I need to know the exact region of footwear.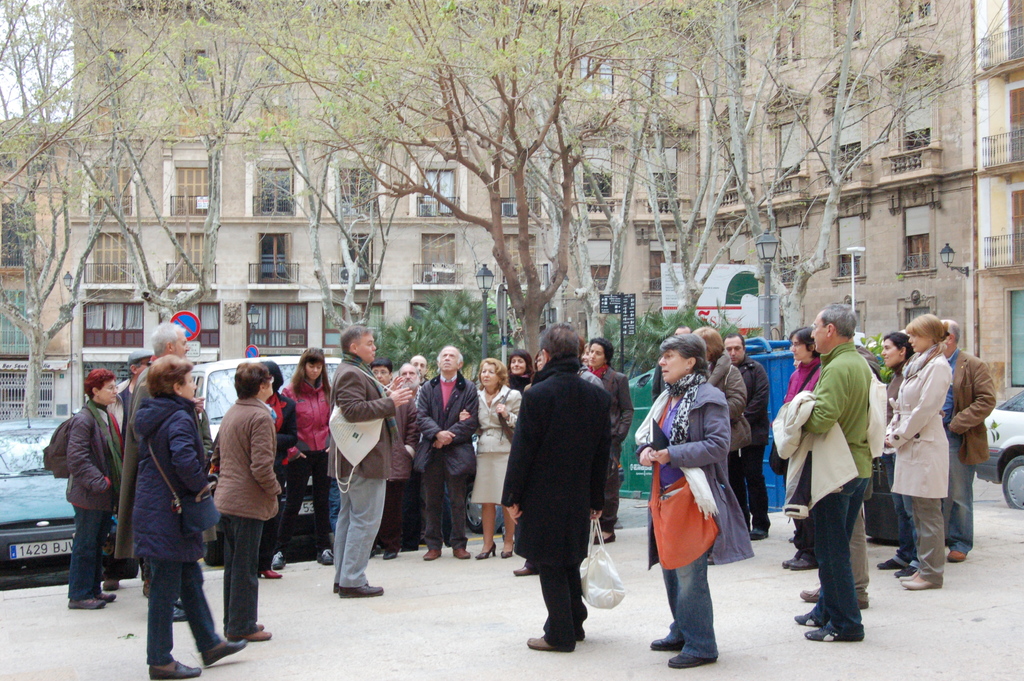
Region: <region>801, 618, 860, 644</region>.
